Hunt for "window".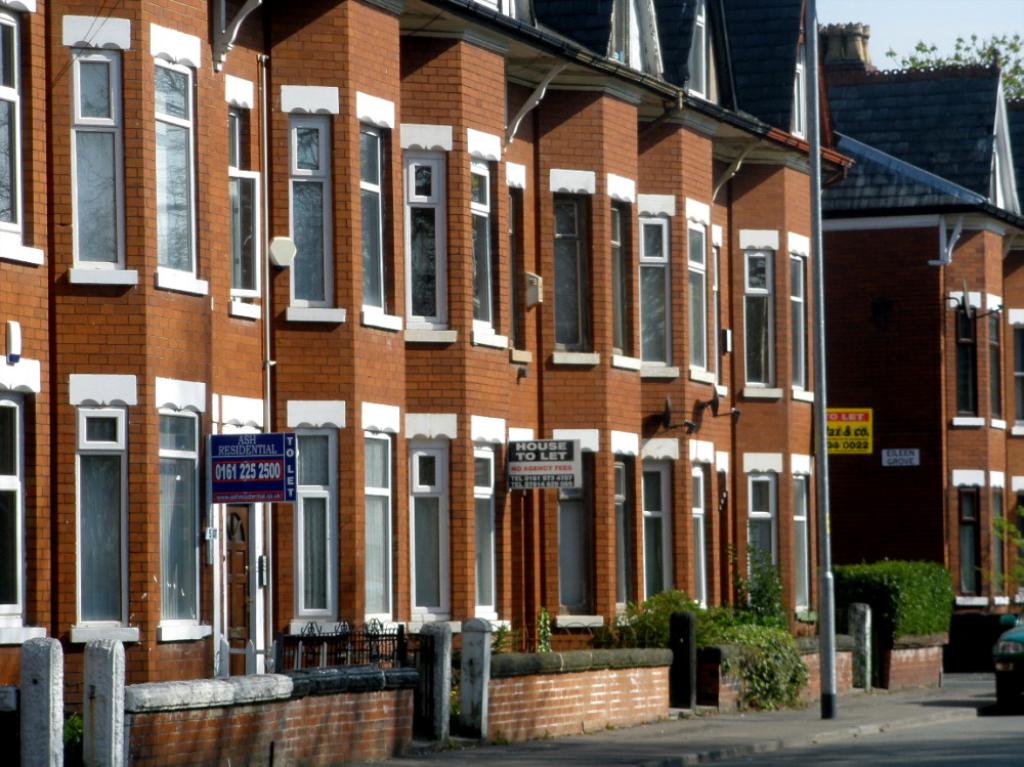
Hunted down at select_region(290, 426, 337, 620).
